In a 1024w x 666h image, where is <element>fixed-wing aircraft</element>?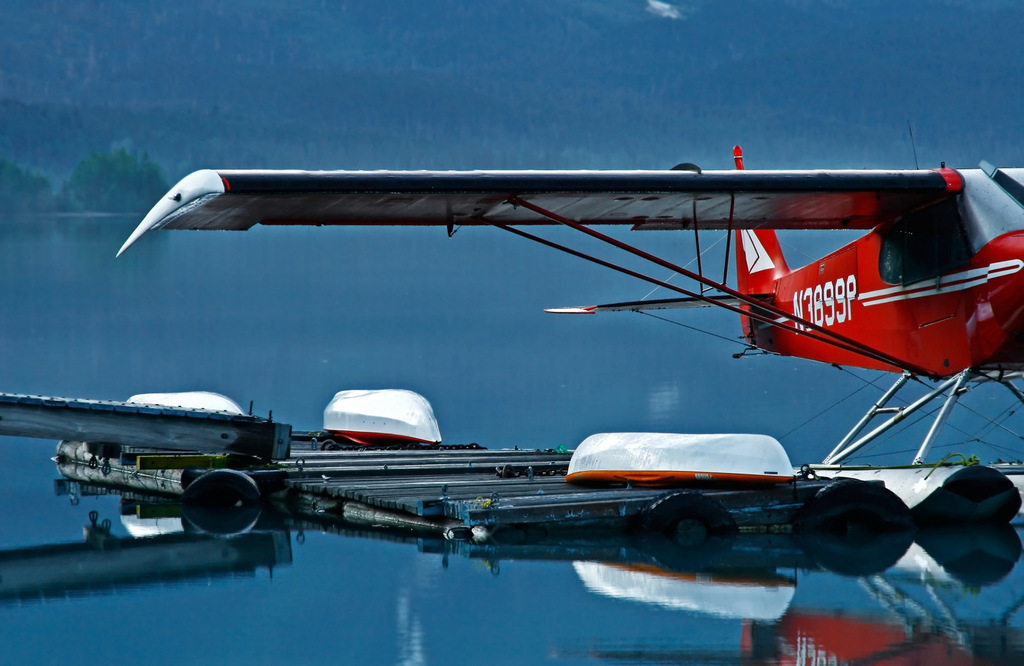
BBox(113, 142, 1023, 464).
